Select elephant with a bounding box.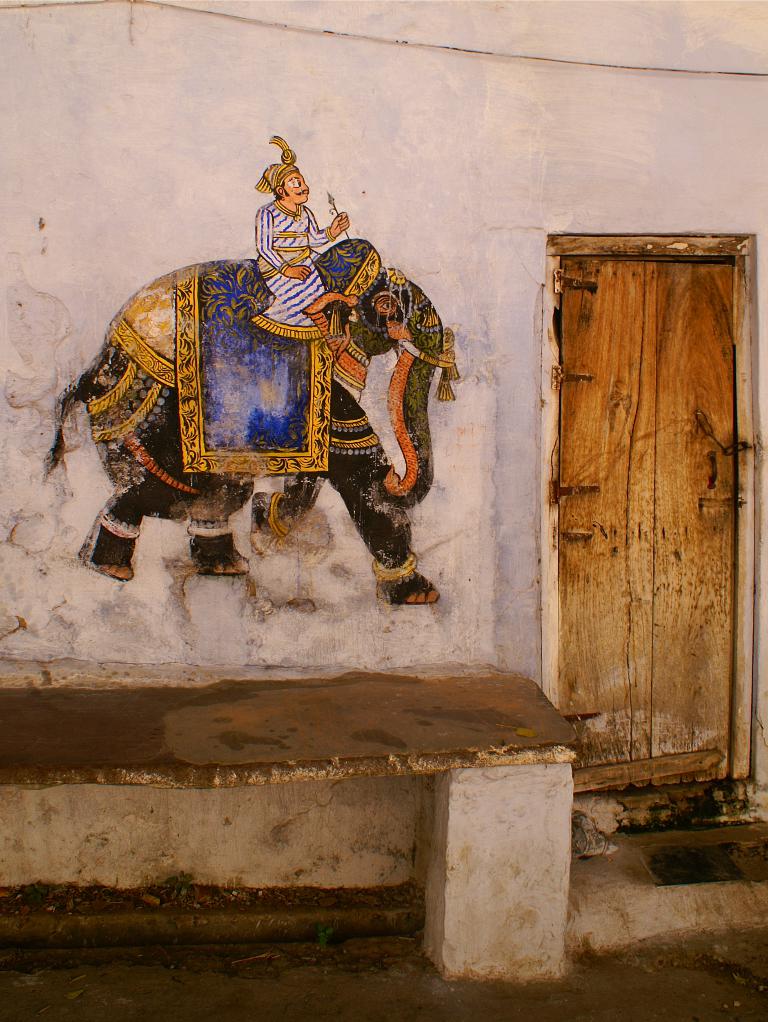
90:195:472:610.
